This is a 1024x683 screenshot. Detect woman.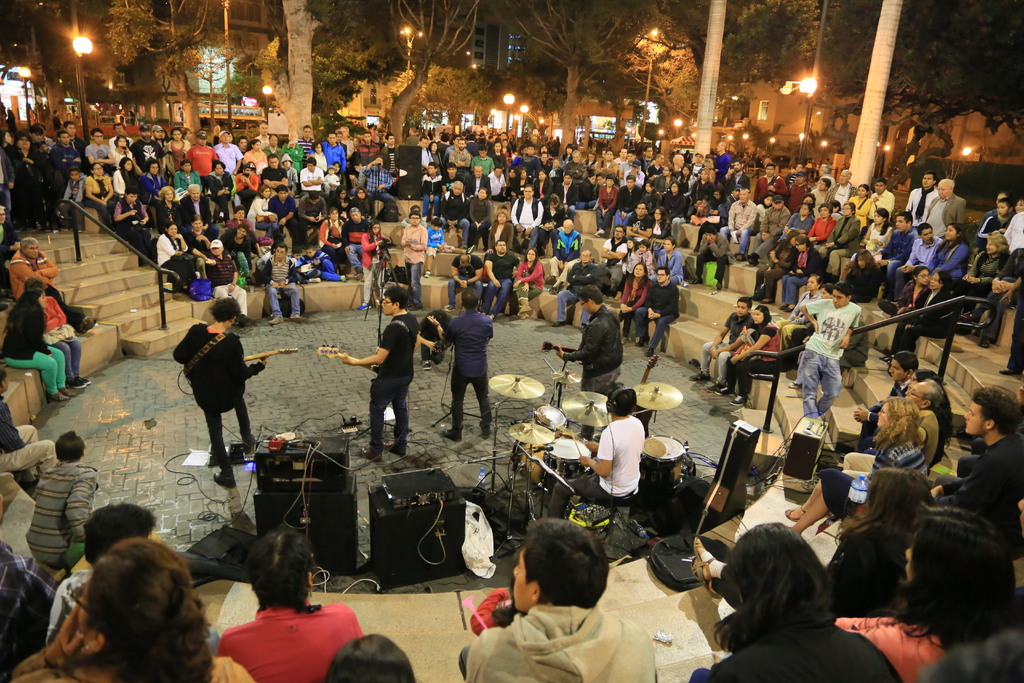
locate(428, 142, 440, 173).
